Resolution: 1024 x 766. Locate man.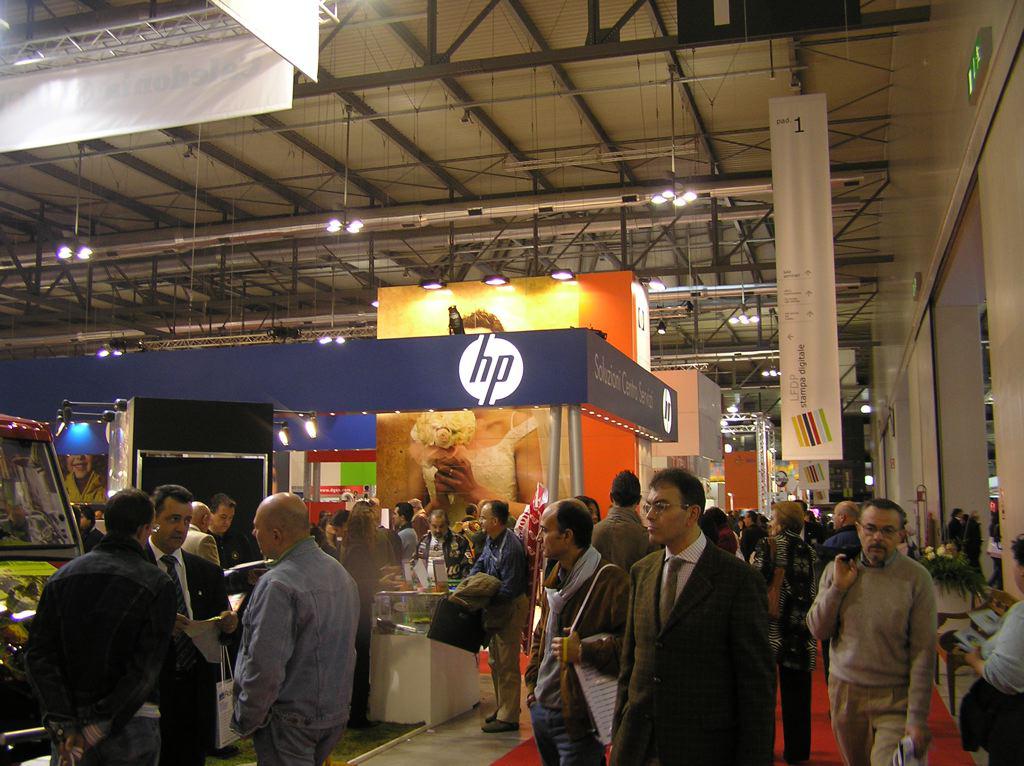
457/502/533/728.
